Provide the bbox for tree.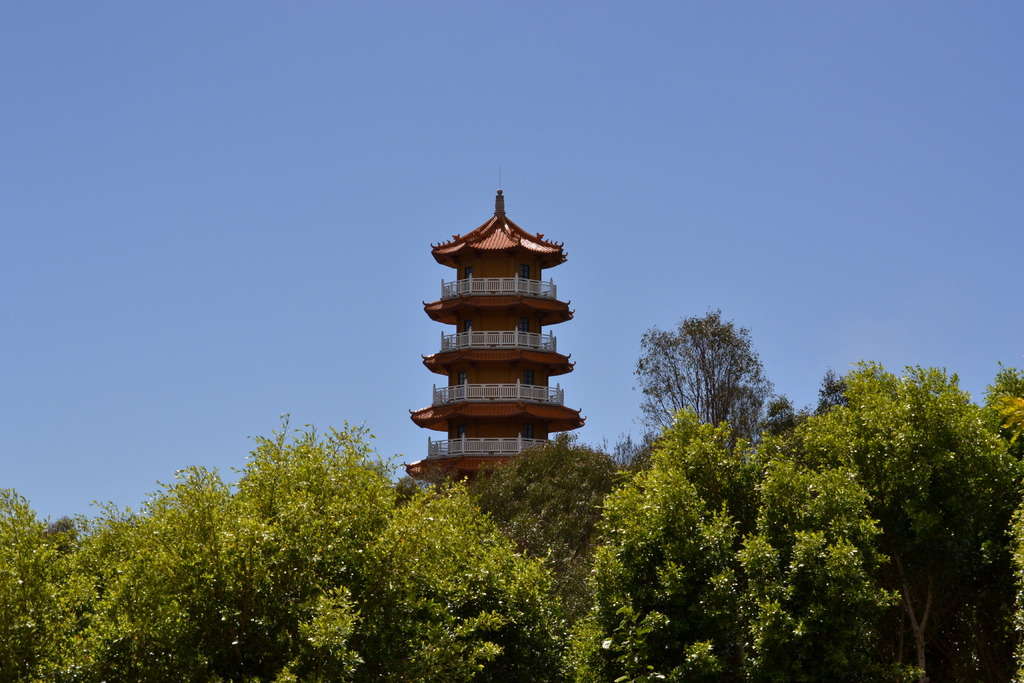
(x1=617, y1=309, x2=788, y2=445).
